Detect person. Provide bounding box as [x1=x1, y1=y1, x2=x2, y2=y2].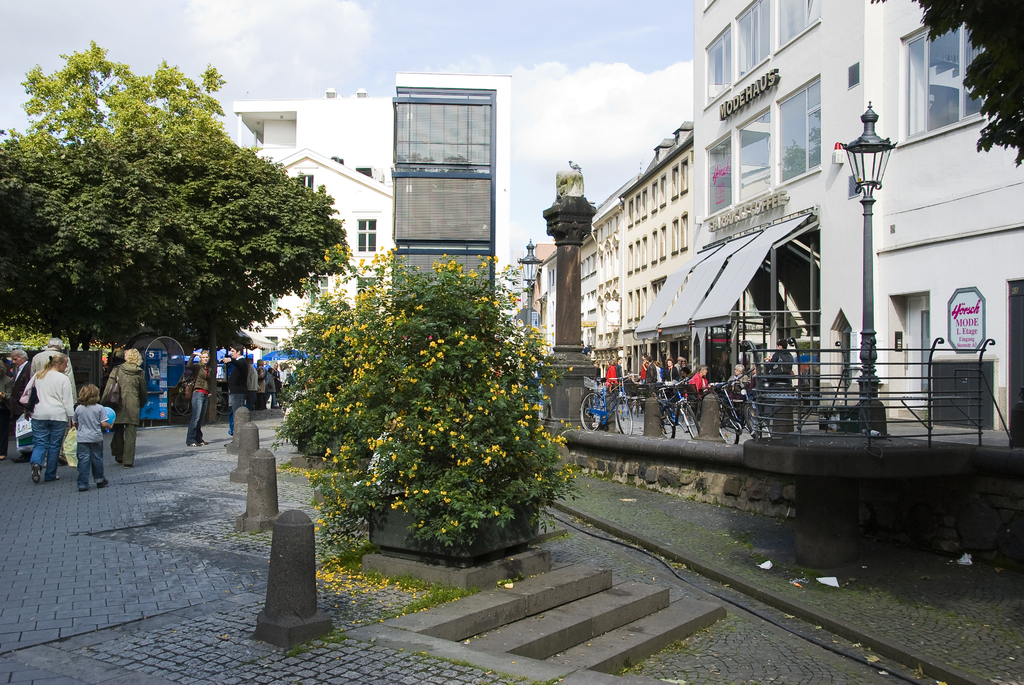
[x1=764, y1=336, x2=794, y2=385].
